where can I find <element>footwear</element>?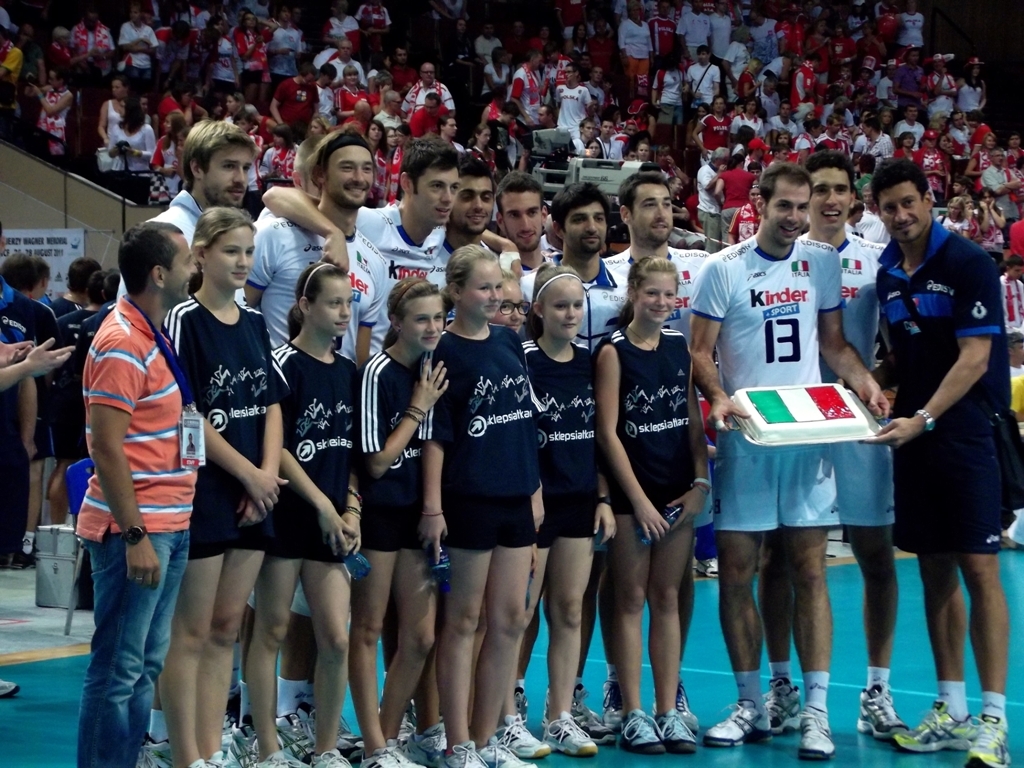
You can find it at bbox=[413, 725, 456, 767].
